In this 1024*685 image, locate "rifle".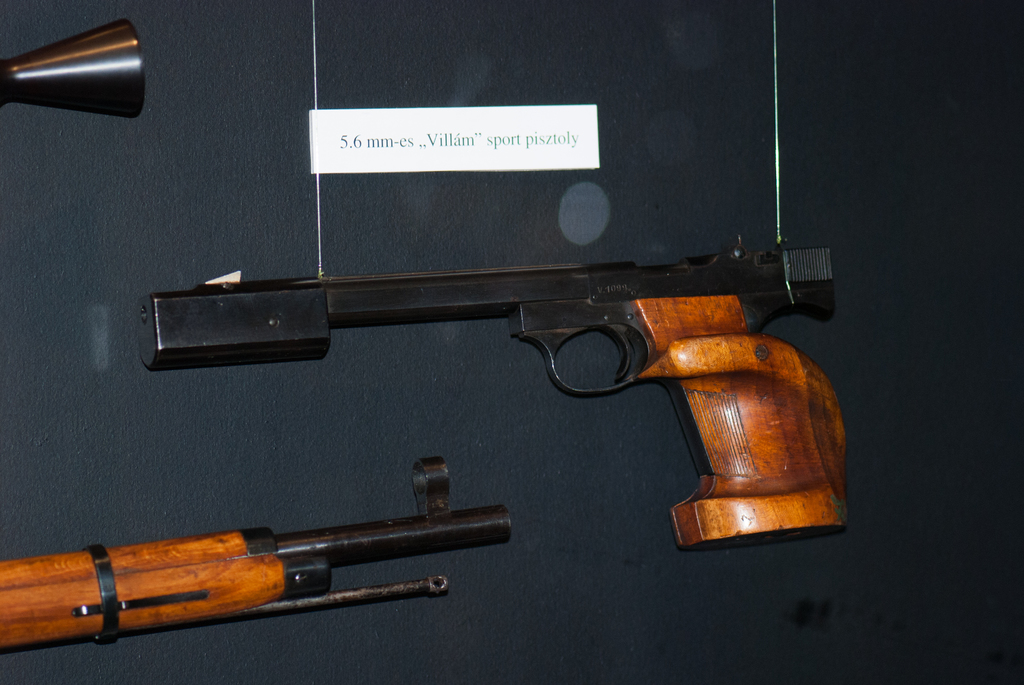
Bounding box: pyautogui.locateOnScreen(10, 482, 557, 665).
